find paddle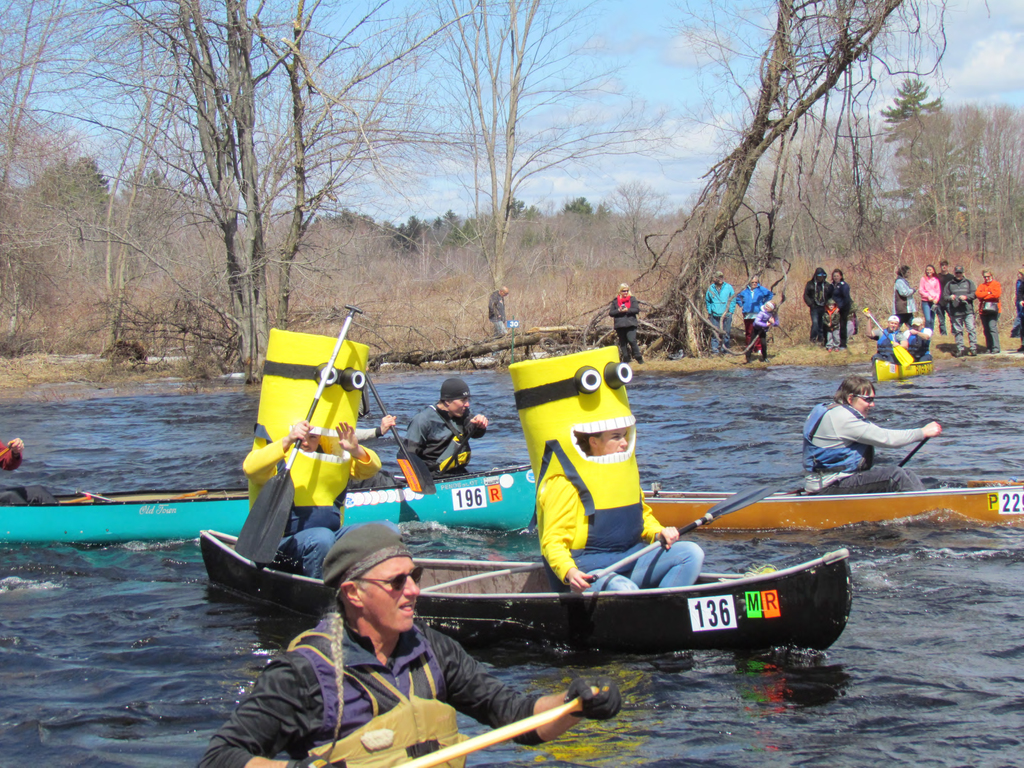
(175,488,208,500)
